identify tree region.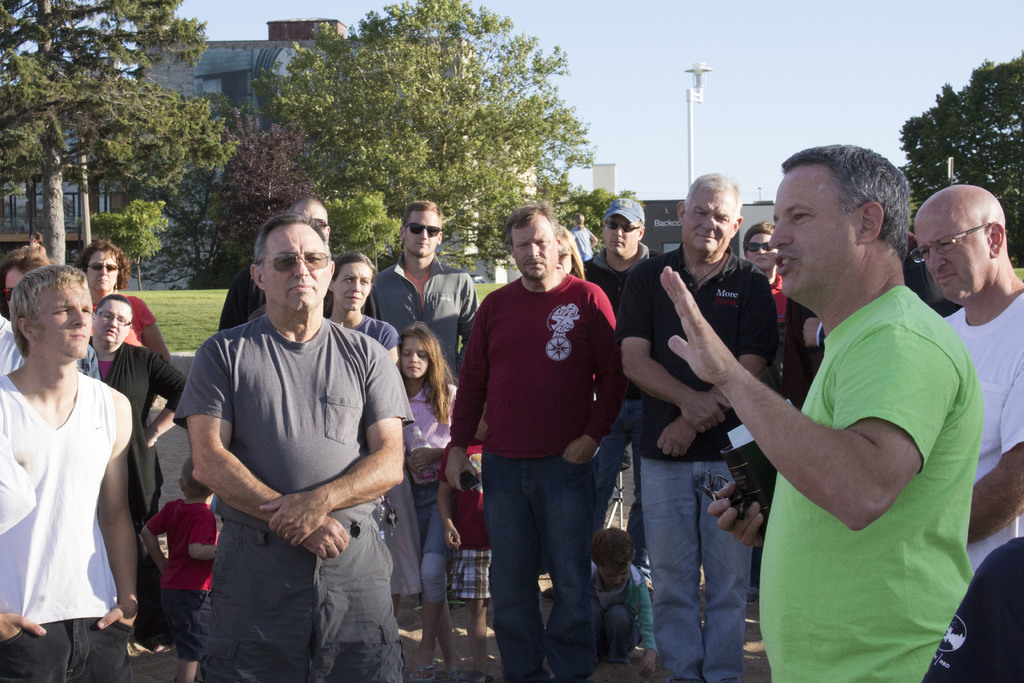
Region: pyautogui.locateOnScreen(213, 121, 316, 268).
